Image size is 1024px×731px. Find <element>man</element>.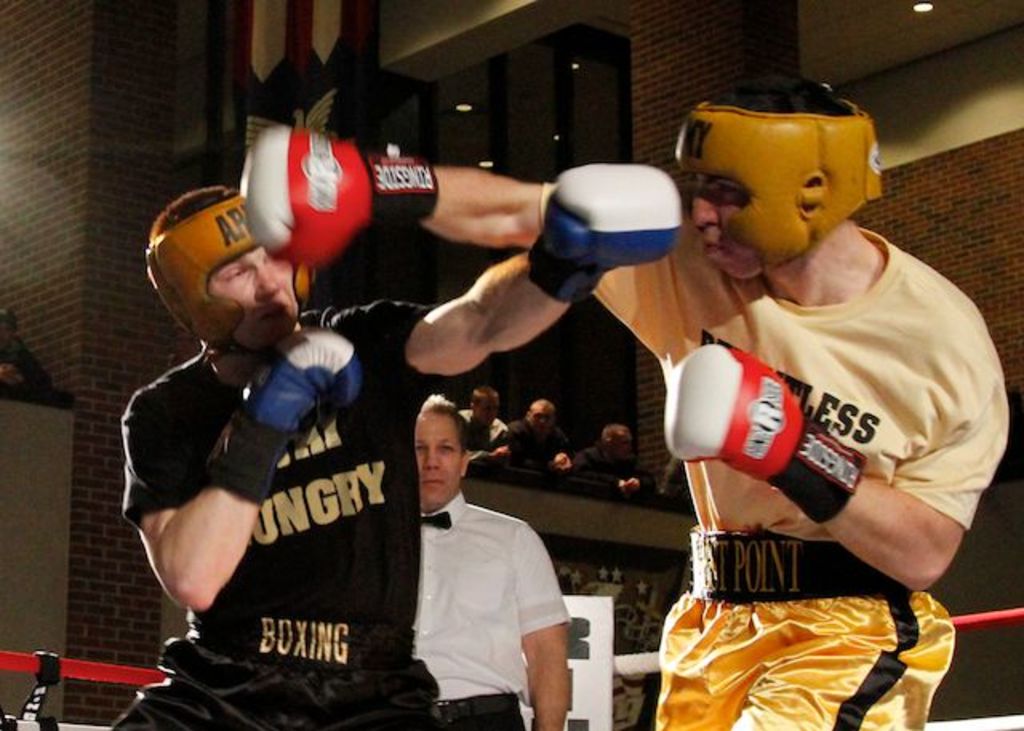
(235,72,1011,729).
